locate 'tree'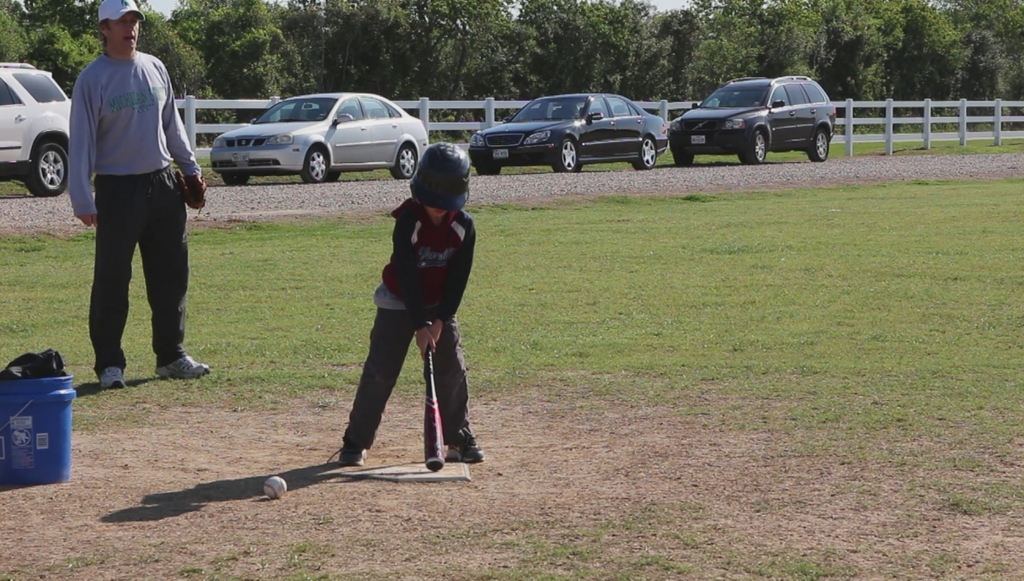
327 0 531 122
